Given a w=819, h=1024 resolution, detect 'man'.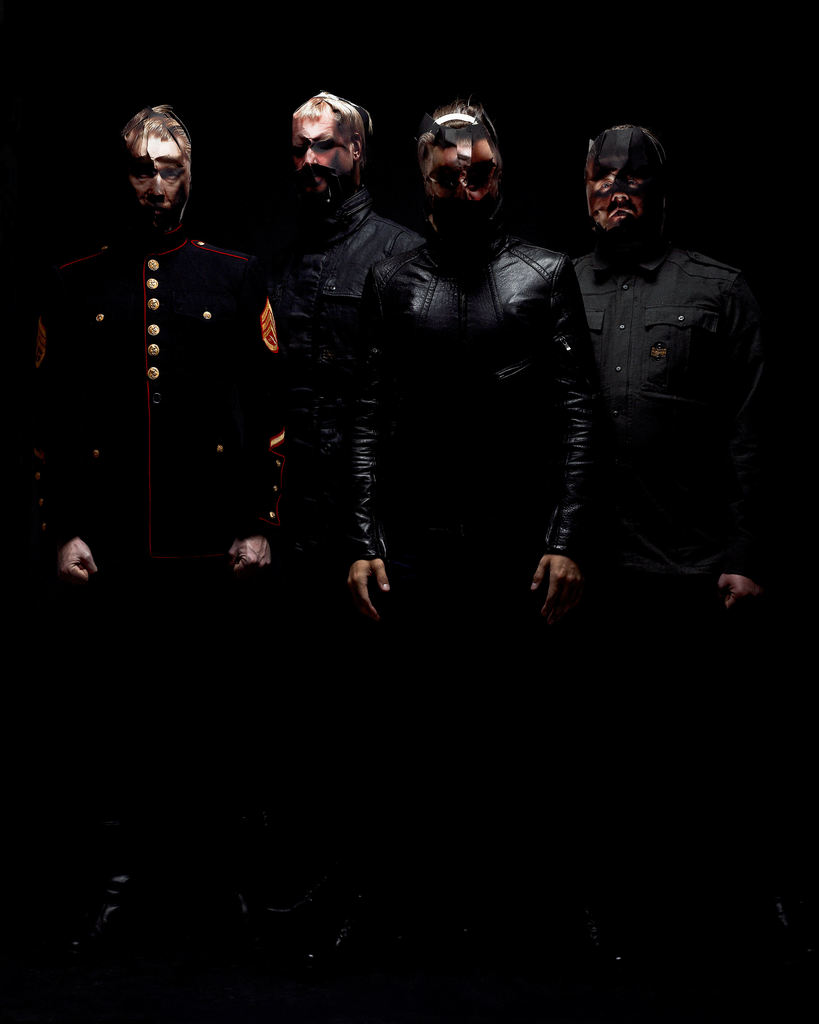
l=24, t=102, r=299, b=950.
